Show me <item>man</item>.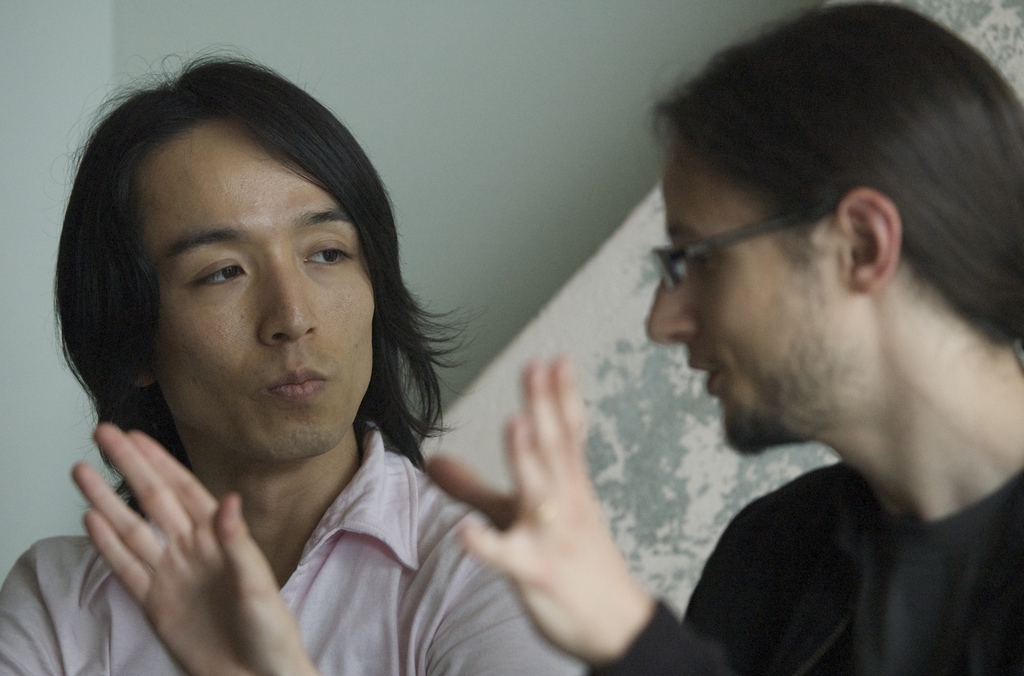
<item>man</item> is here: 0,41,588,675.
